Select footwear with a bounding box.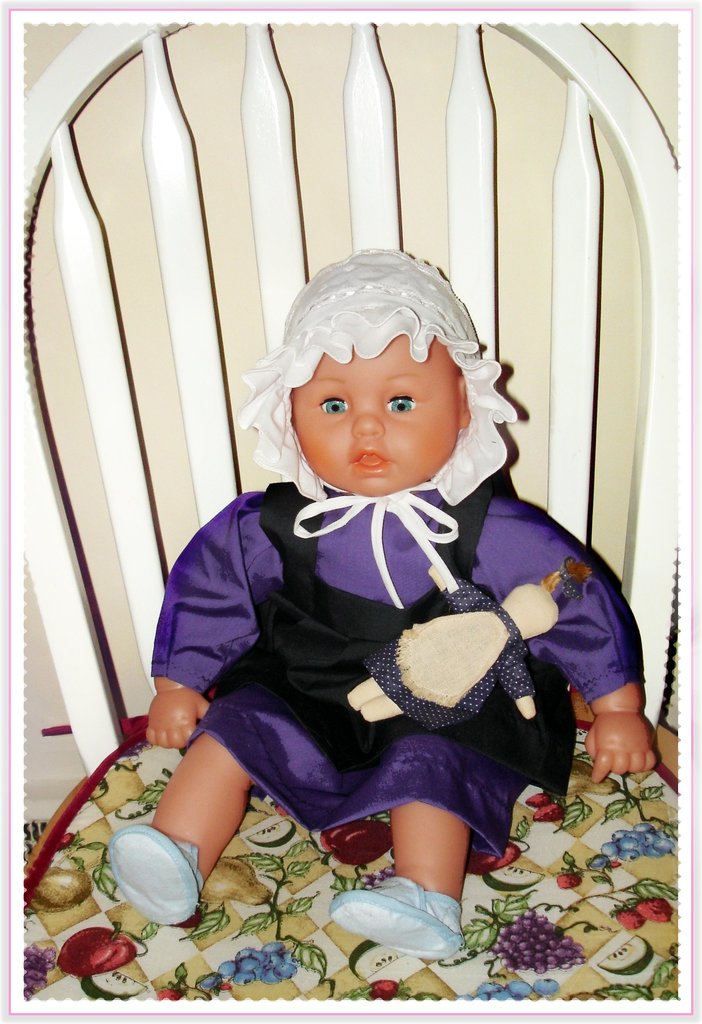
select_region(106, 820, 204, 918).
